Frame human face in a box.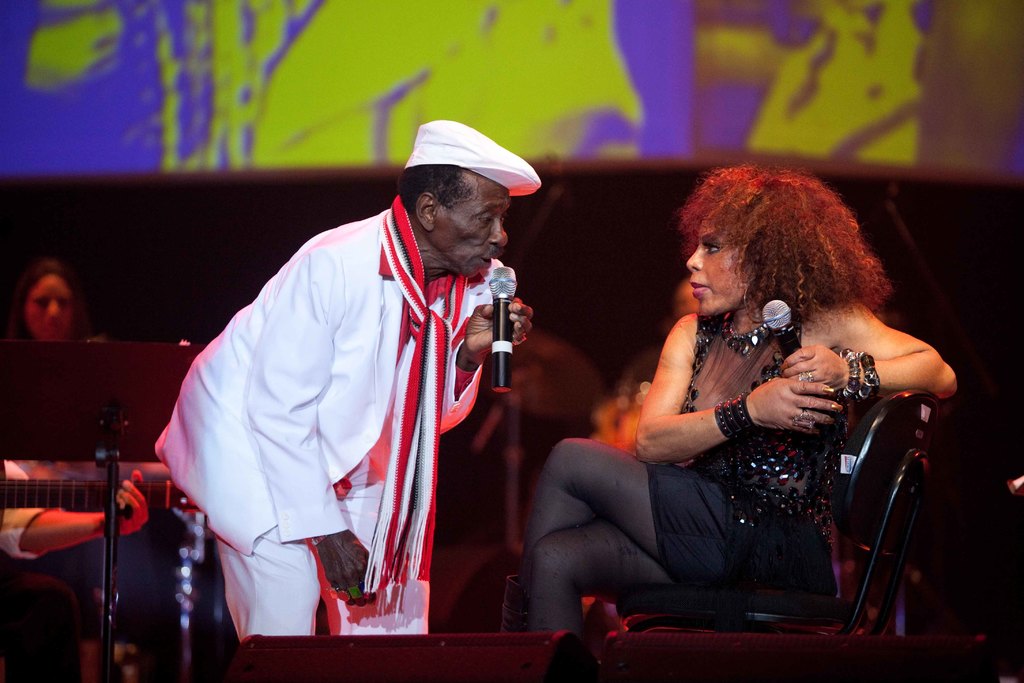
430/179/504/277.
